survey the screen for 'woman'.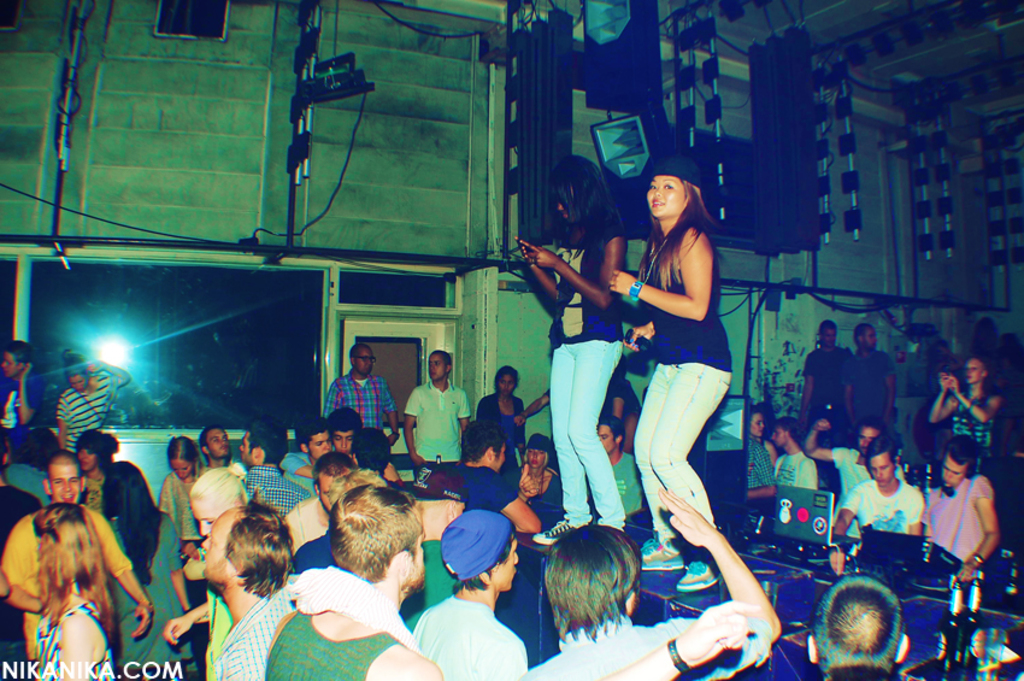
Survey found: 571,148,753,630.
